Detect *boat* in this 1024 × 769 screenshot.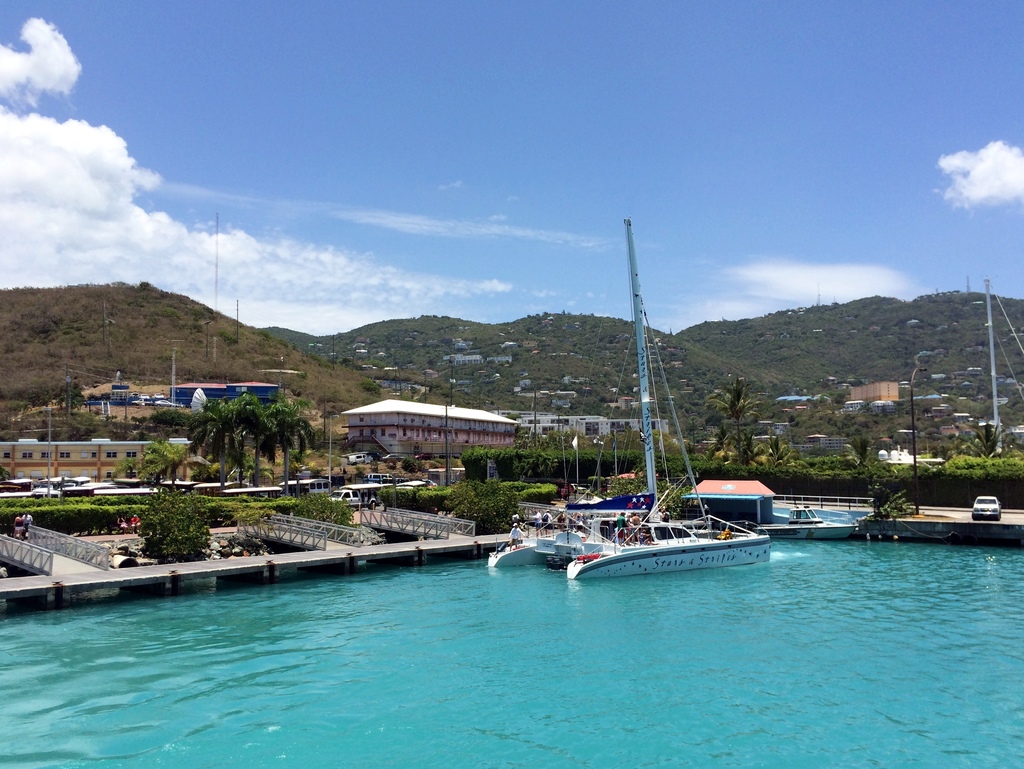
Detection: [left=511, top=238, right=778, bottom=606].
